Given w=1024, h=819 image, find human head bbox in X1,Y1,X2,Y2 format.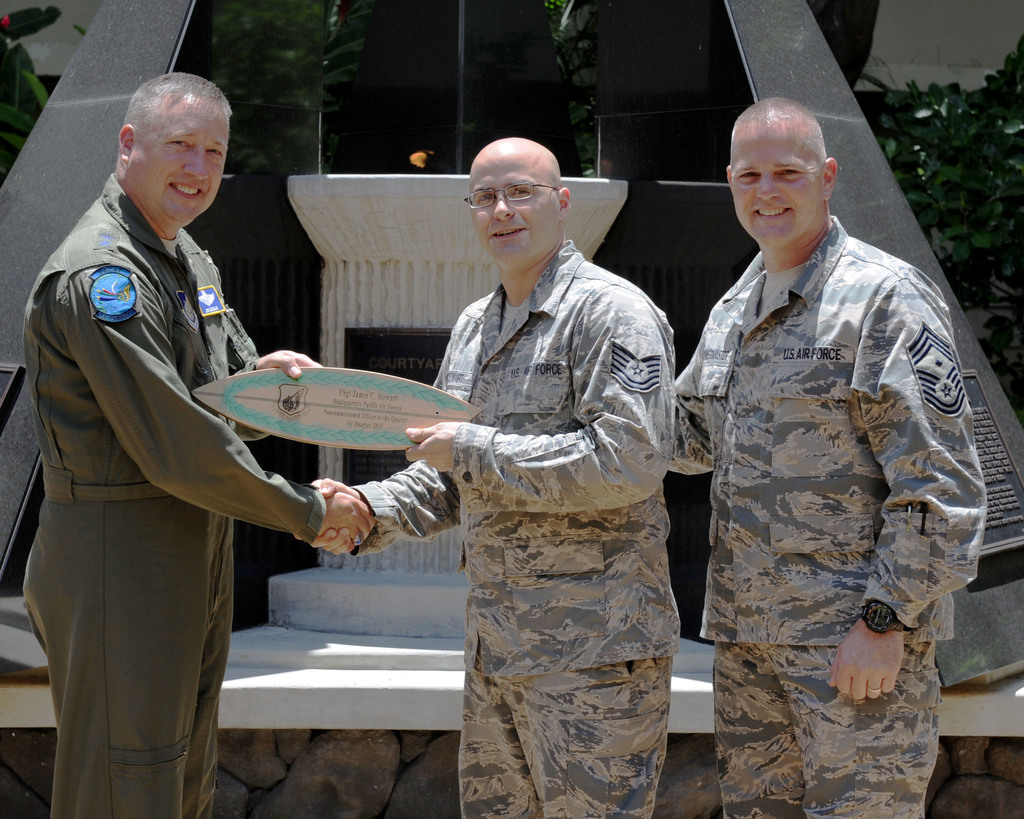
464,134,568,273.
